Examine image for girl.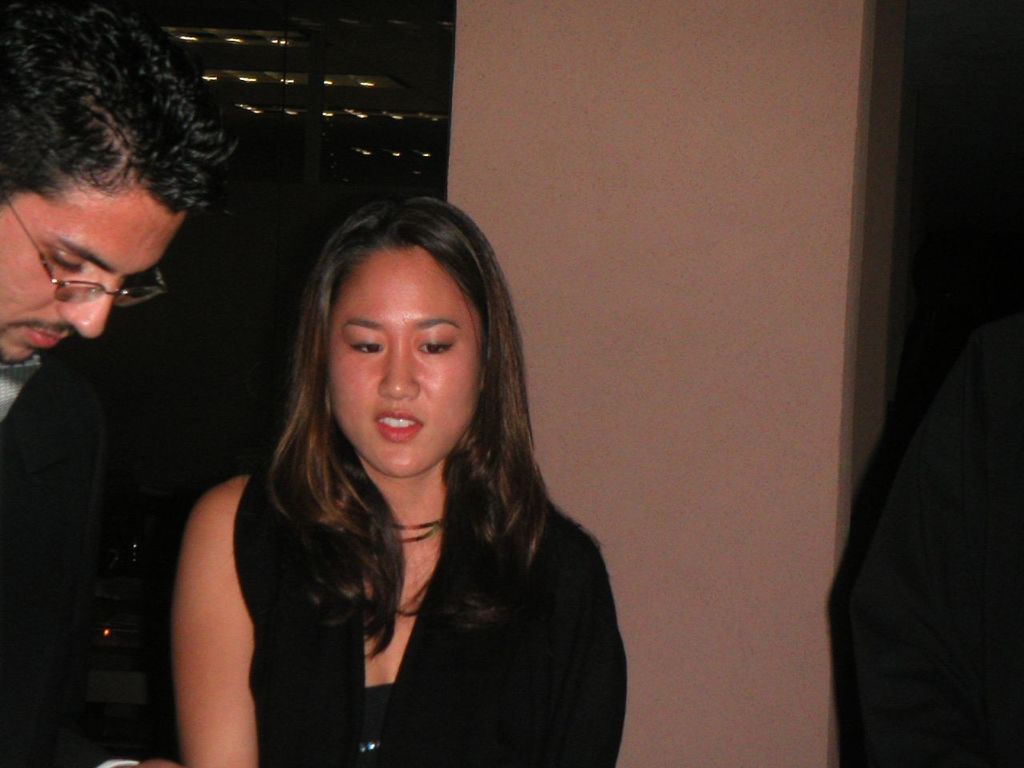
Examination result: [left=171, top=199, right=630, bottom=767].
